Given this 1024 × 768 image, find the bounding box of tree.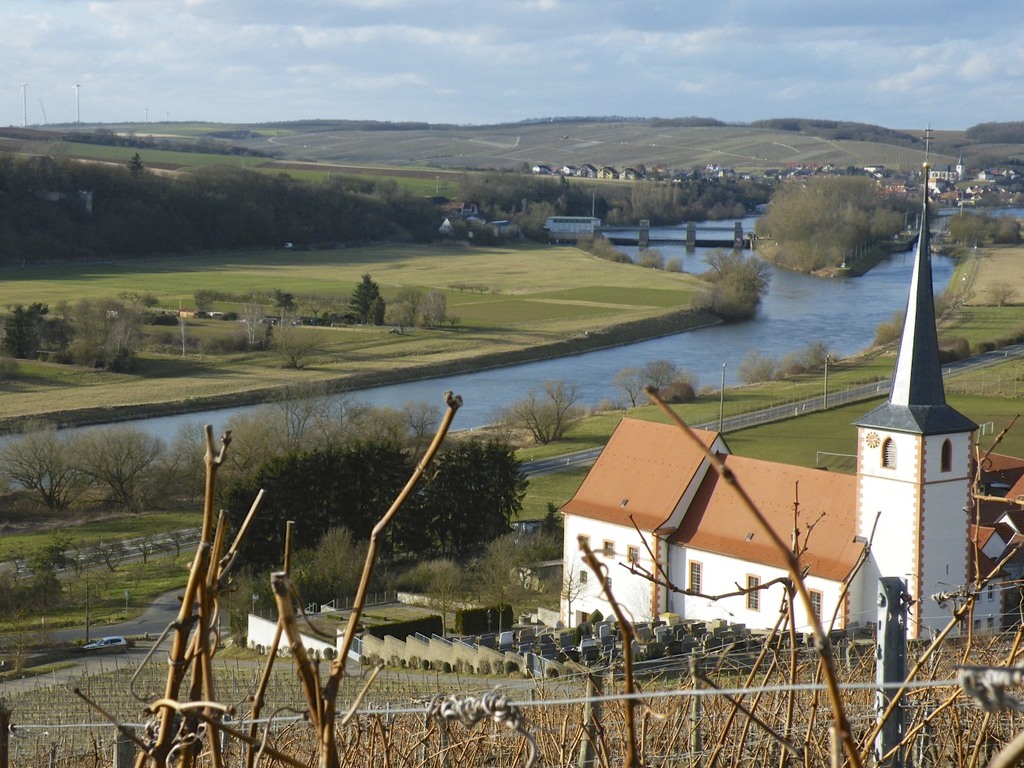
90:532:130:562.
